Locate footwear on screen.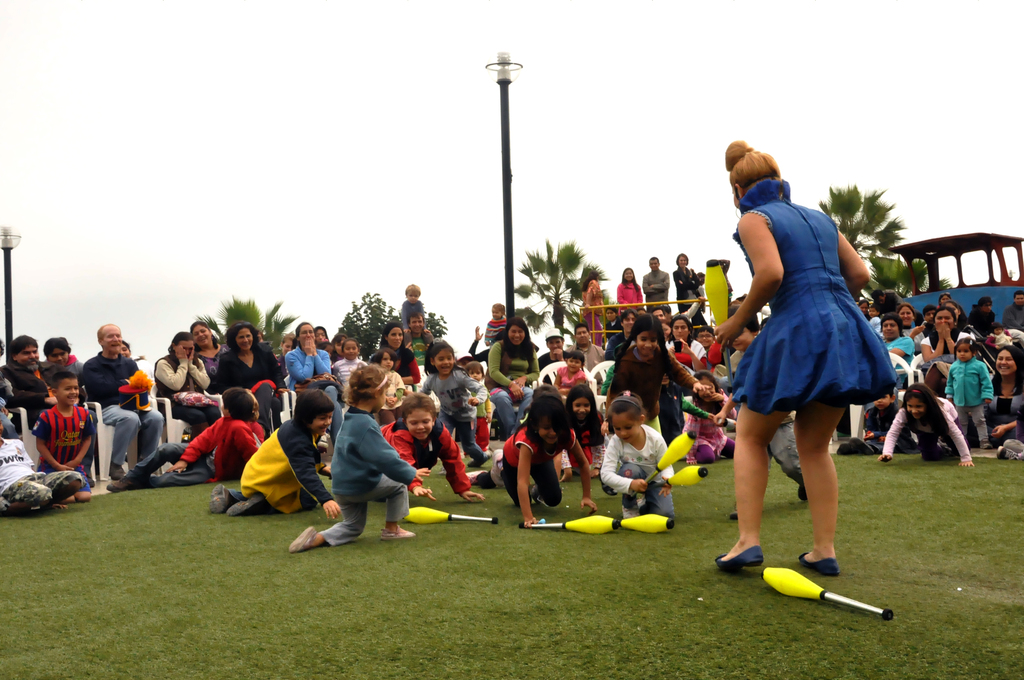
On screen at [977, 438, 991, 447].
